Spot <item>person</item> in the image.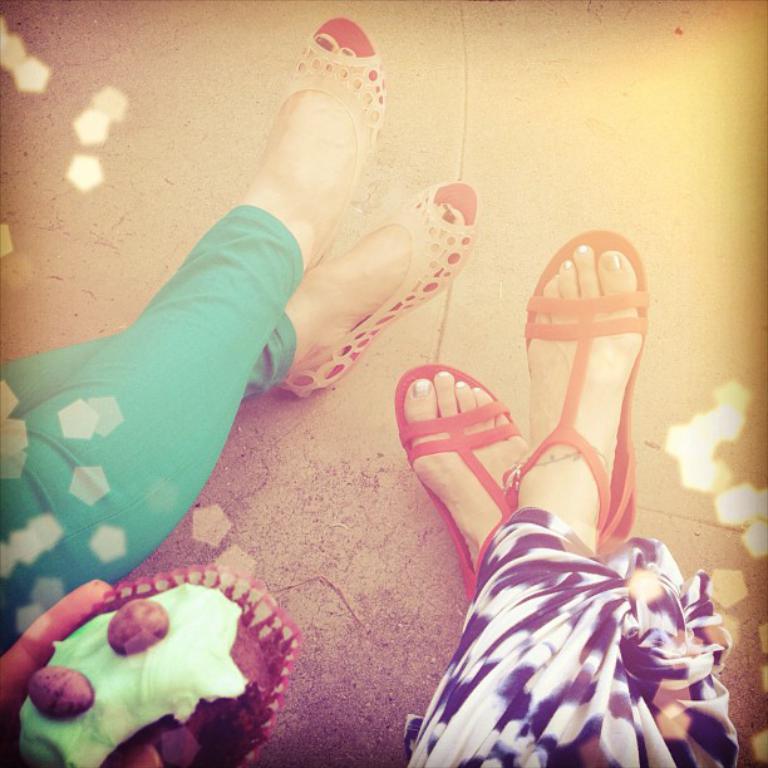
<item>person</item> found at 400/231/740/767.
